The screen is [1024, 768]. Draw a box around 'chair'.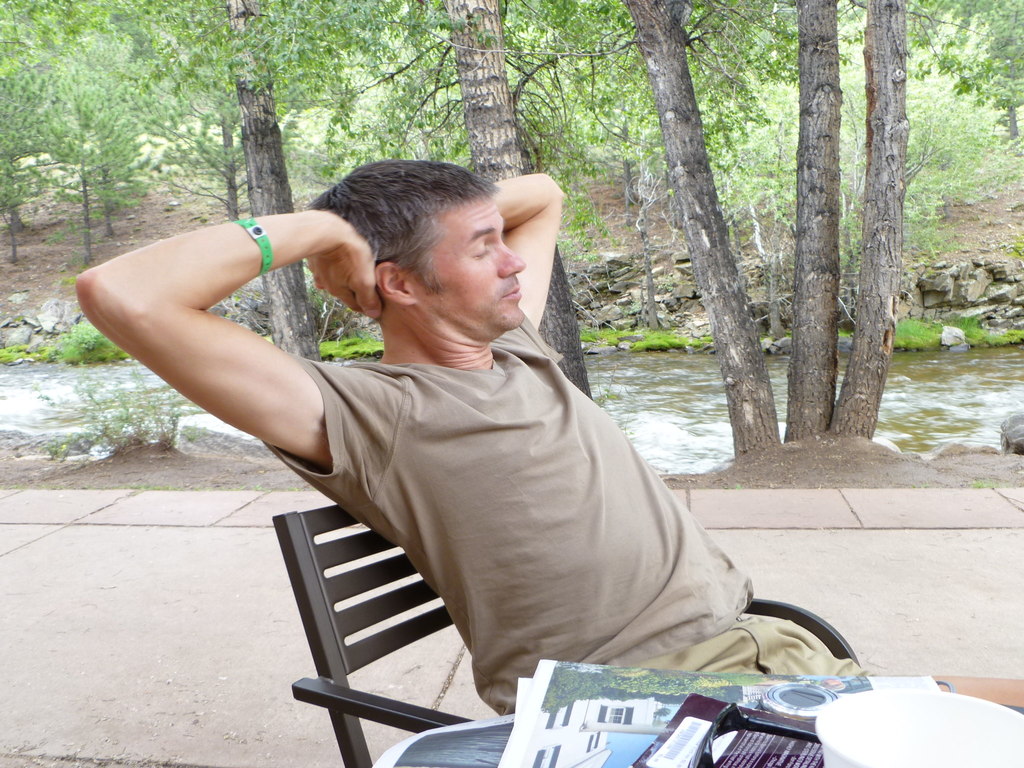
bbox=[271, 509, 855, 766].
